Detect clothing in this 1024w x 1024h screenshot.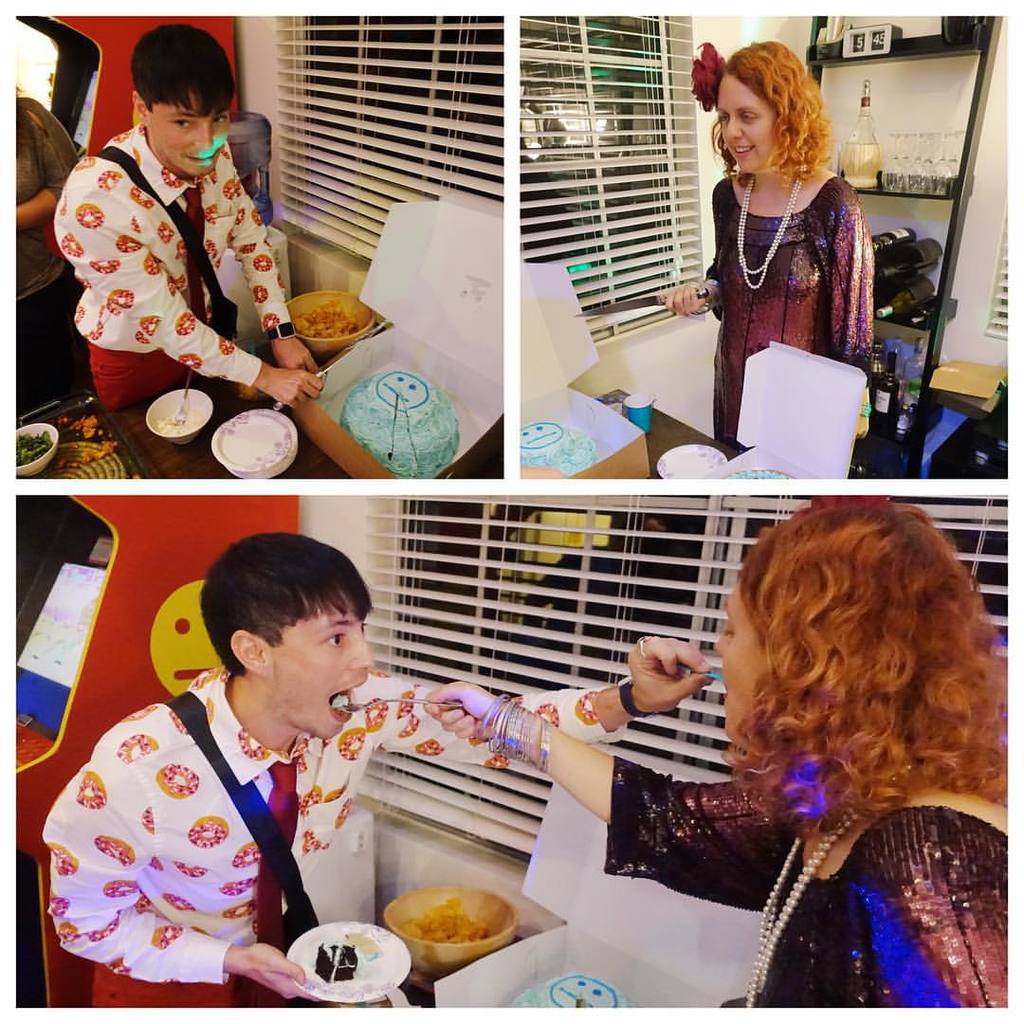
Detection: [x1=88, y1=340, x2=218, y2=473].
